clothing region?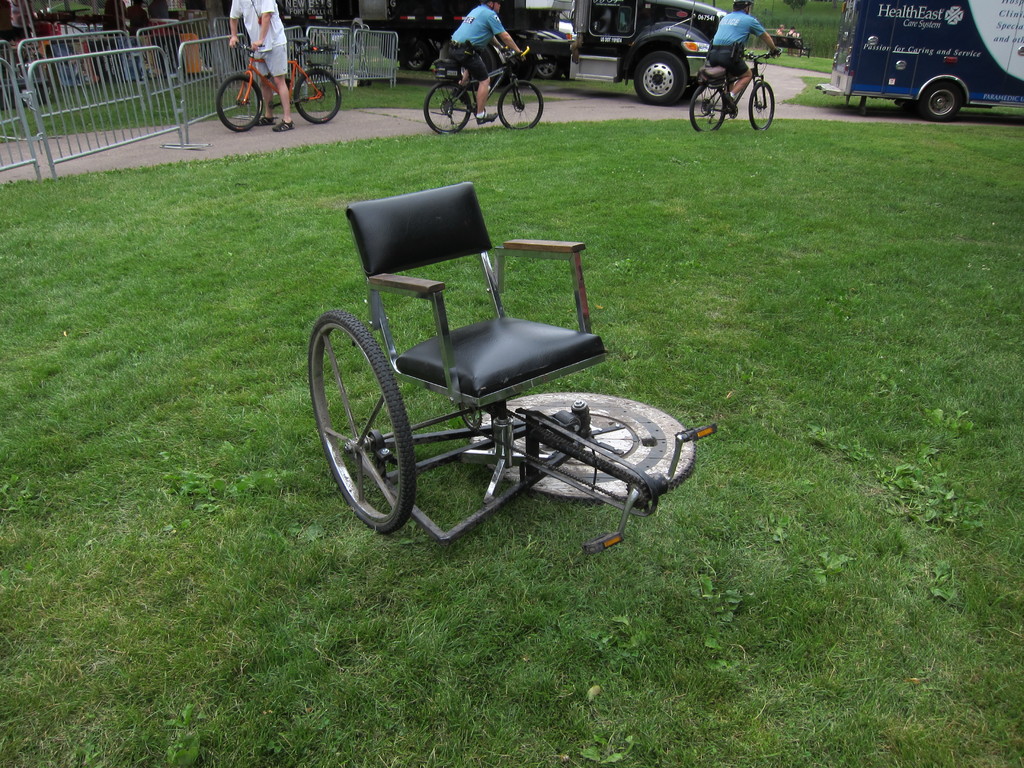
left=782, top=32, right=795, bottom=45
